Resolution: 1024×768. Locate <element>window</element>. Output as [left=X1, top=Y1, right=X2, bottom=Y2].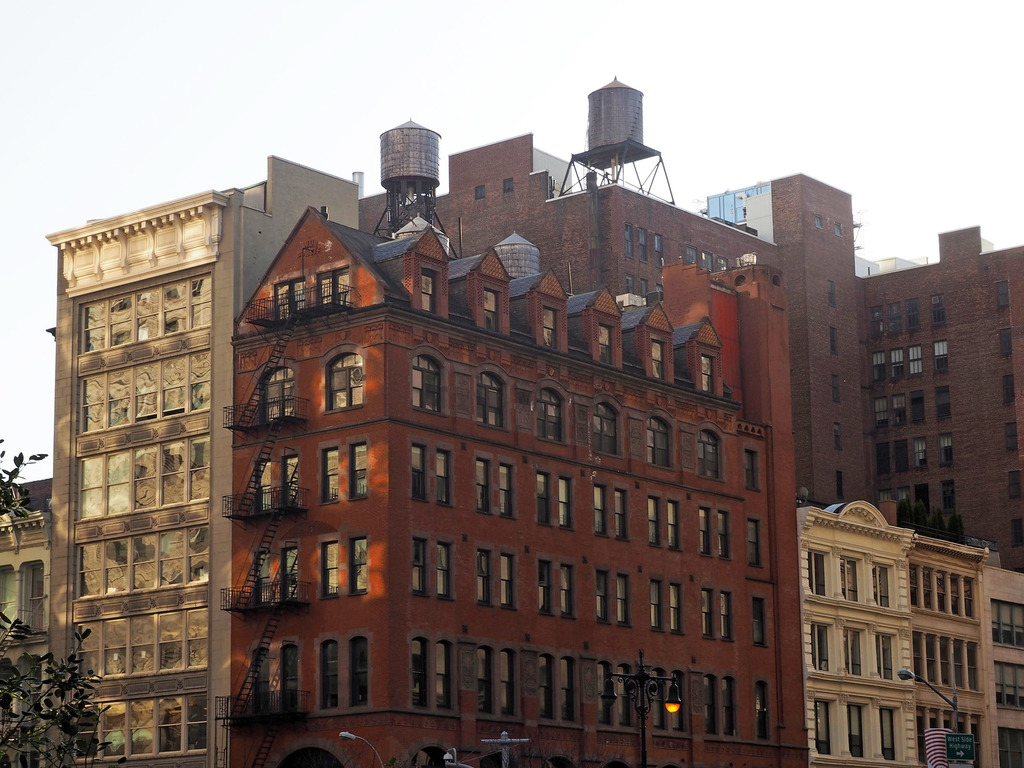
[left=250, top=444, right=317, bottom=518].
